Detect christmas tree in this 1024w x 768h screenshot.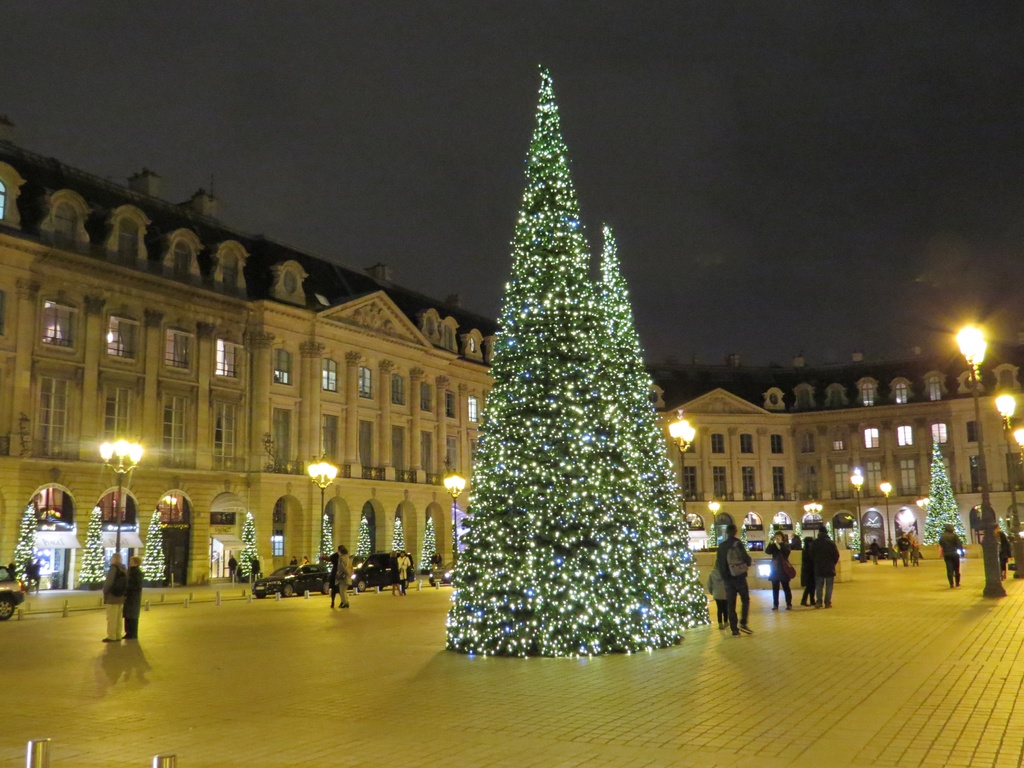
Detection: [385,518,413,585].
